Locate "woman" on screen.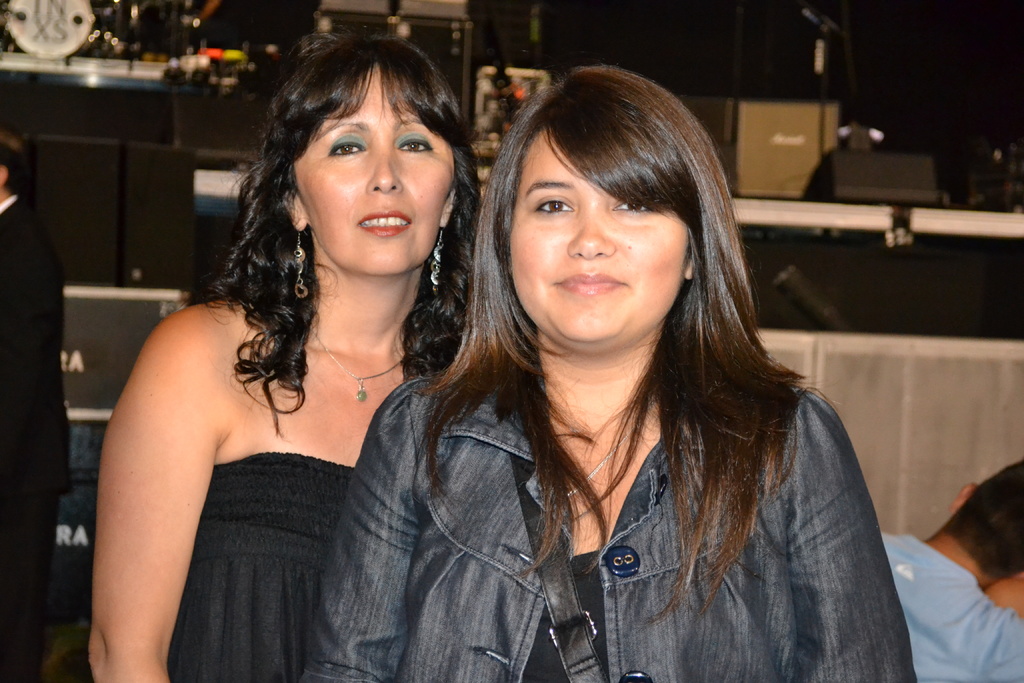
On screen at 304 64 919 682.
